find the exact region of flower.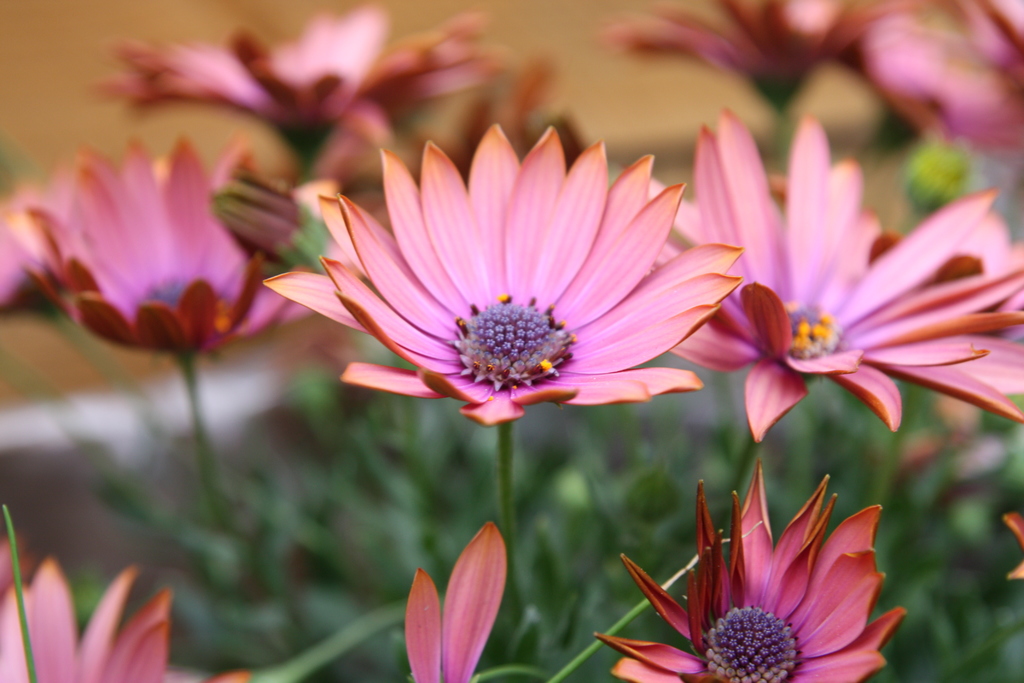
Exact region: [x1=0, y1=156, x2=77, y2=318].
